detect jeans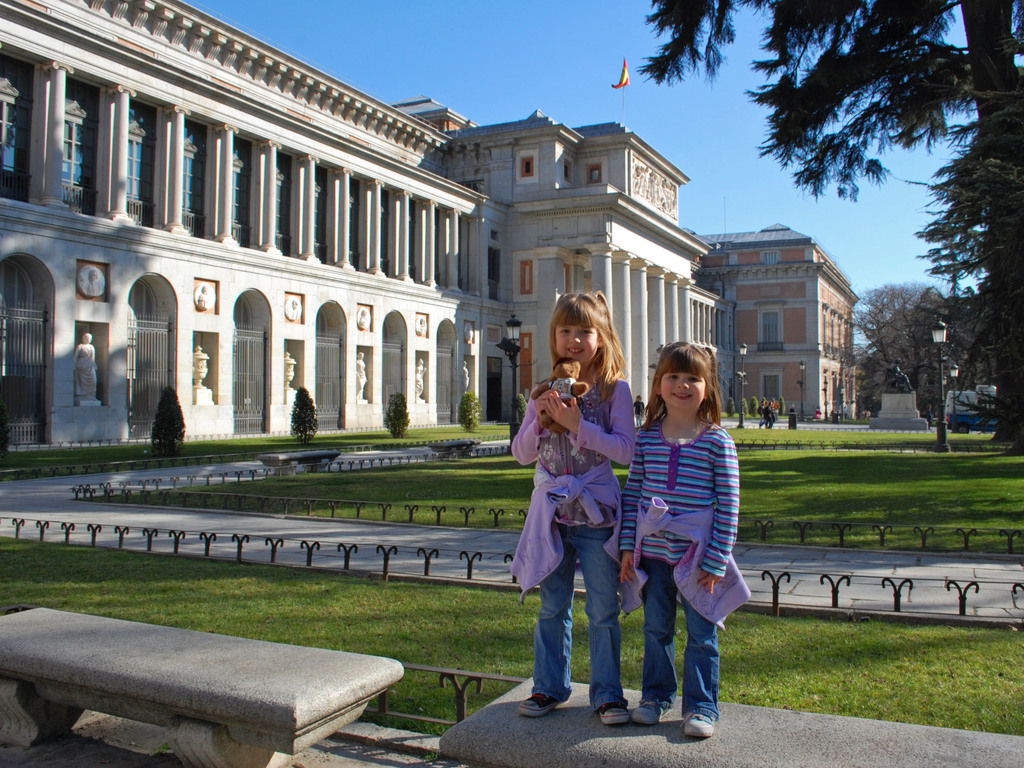
box=[528, 525, 625, 730]
